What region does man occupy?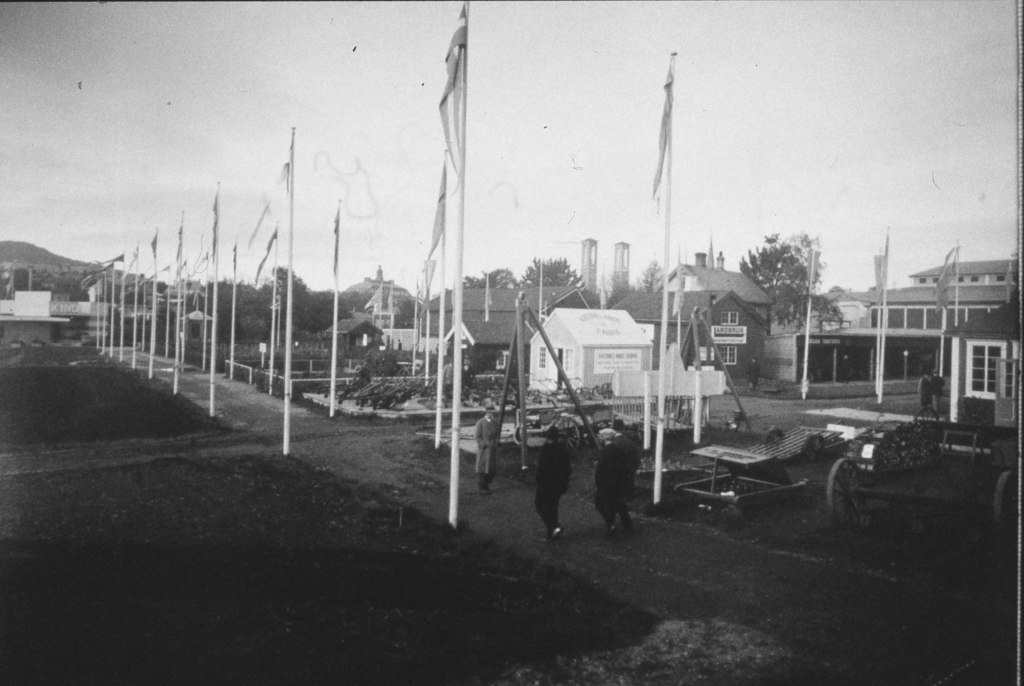
<box>611,421,644,533</box>.
